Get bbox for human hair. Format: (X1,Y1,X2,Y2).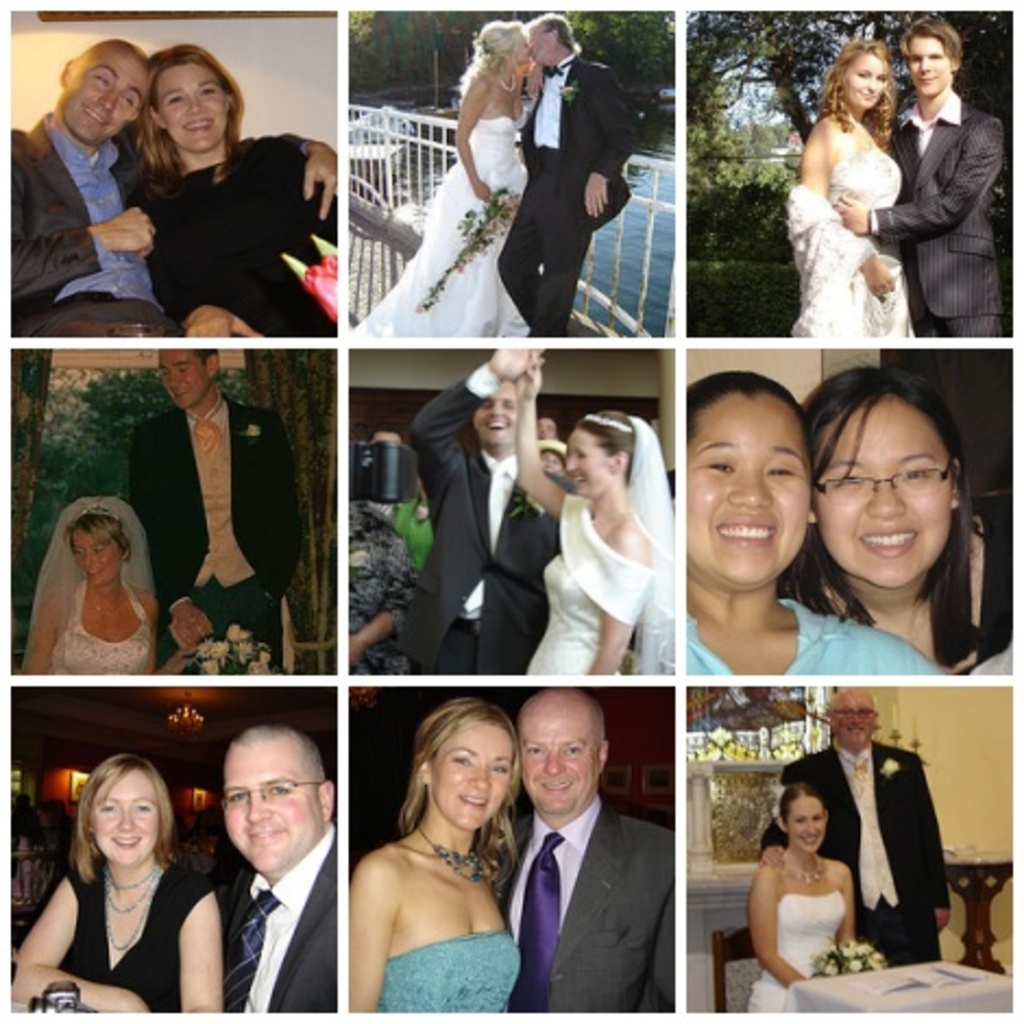
(902,11,954,61).
